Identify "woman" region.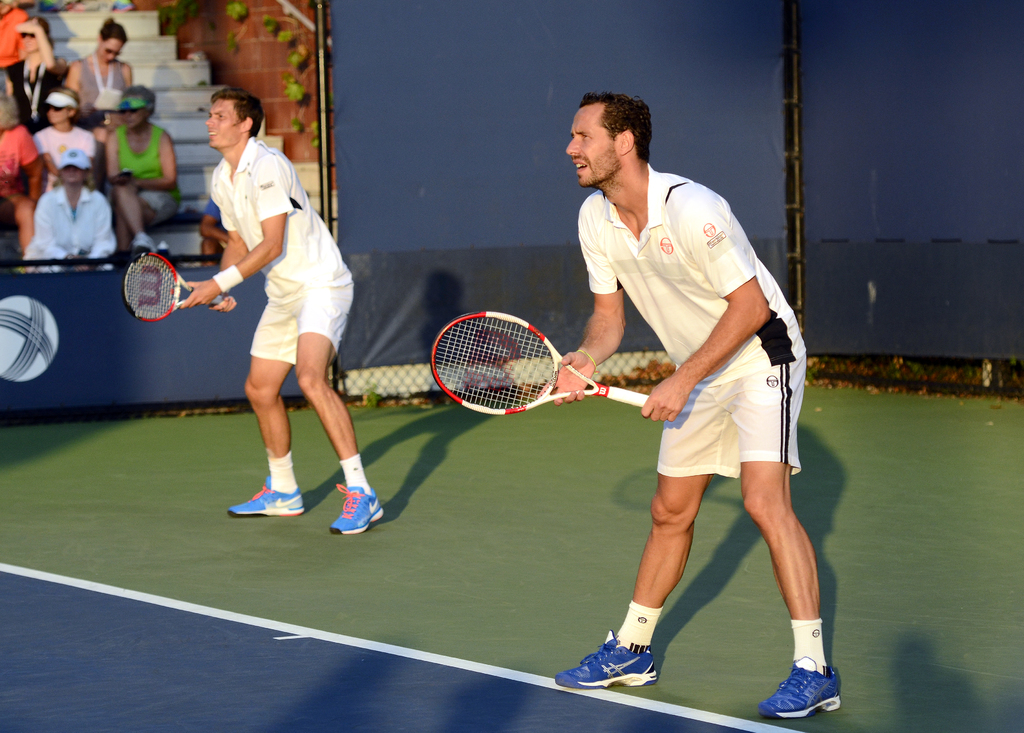
Region: BBox(3, 17, 67, 131).
